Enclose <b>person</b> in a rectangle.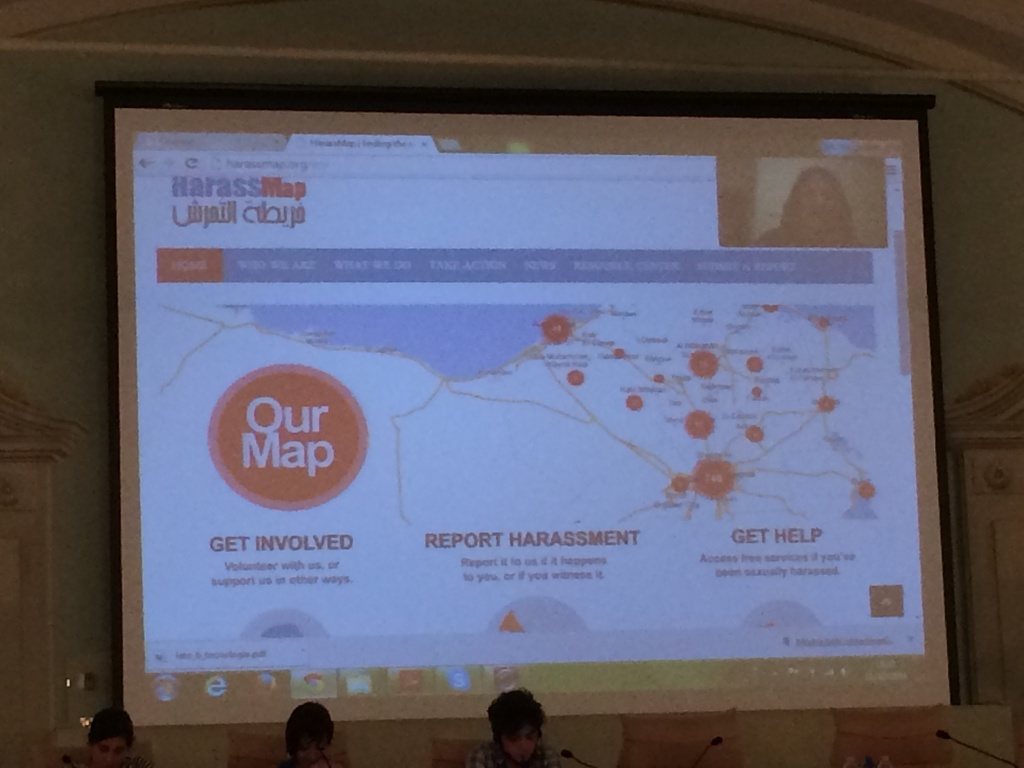
bbox=[268, 701, 342, 767].
